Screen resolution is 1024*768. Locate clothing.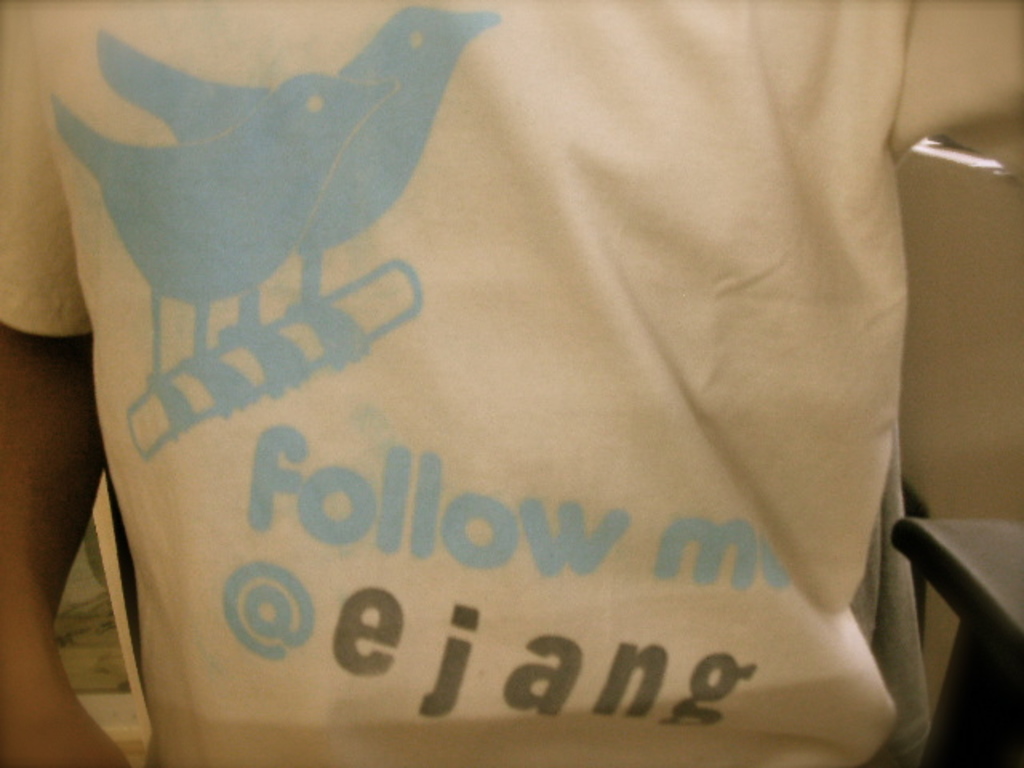
x1=0 y1=19 x2=1023 y2=766.
